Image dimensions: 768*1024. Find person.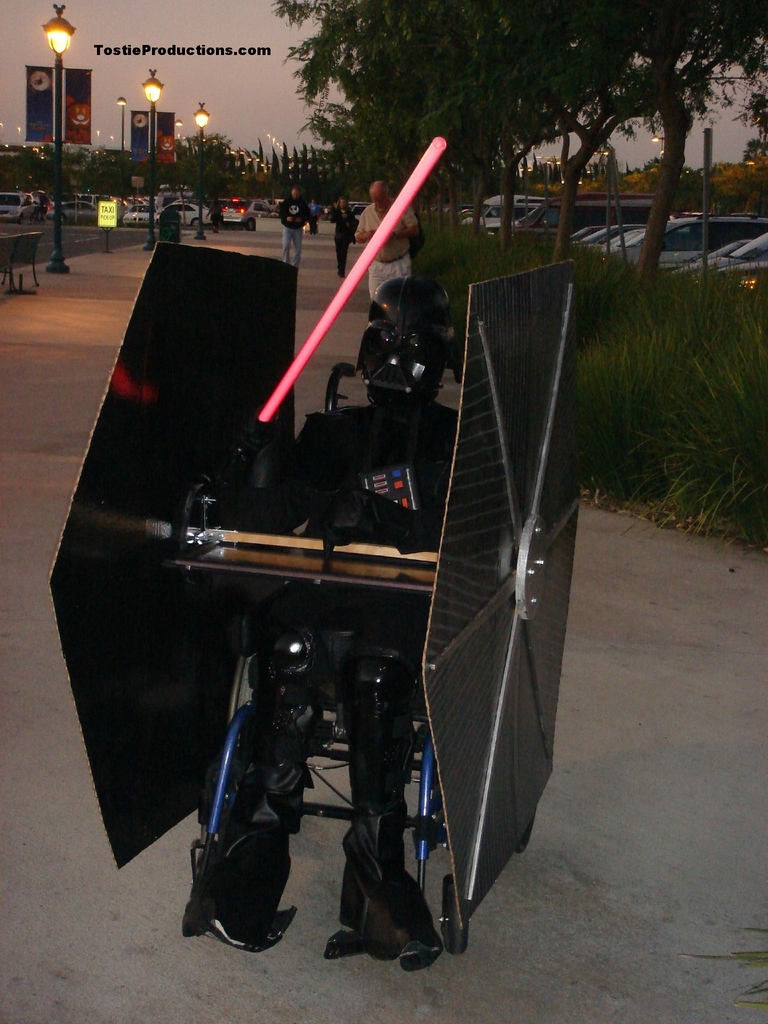
crop(280, 183, 317, 271).
